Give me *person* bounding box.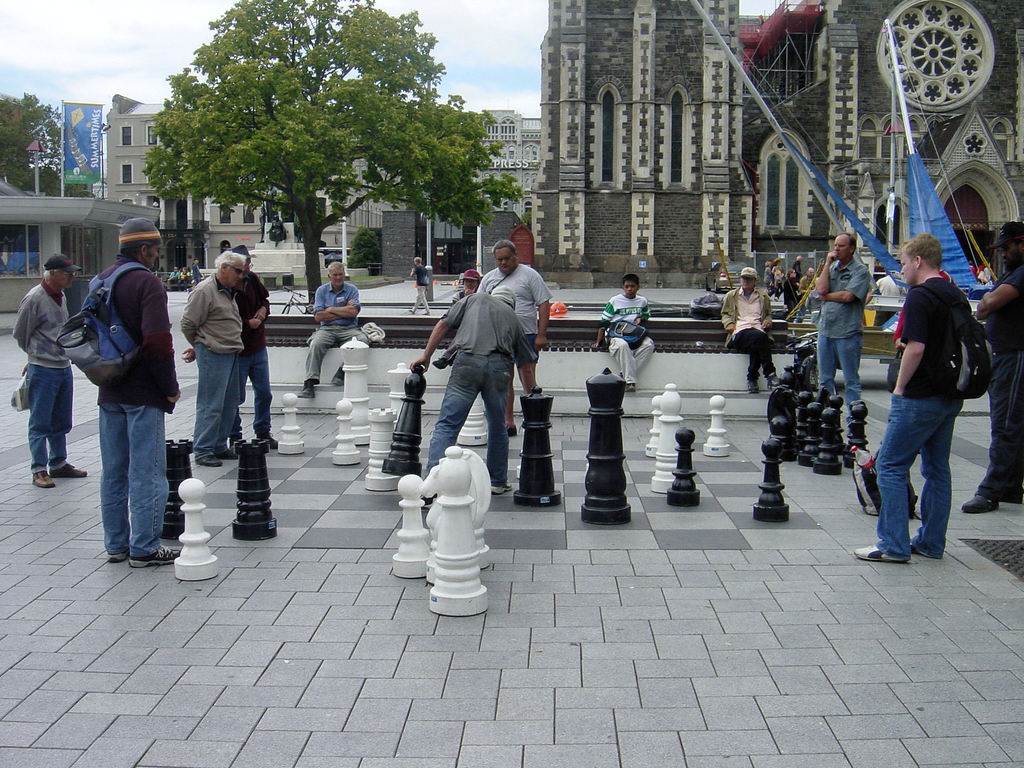
103 218 175 565.
